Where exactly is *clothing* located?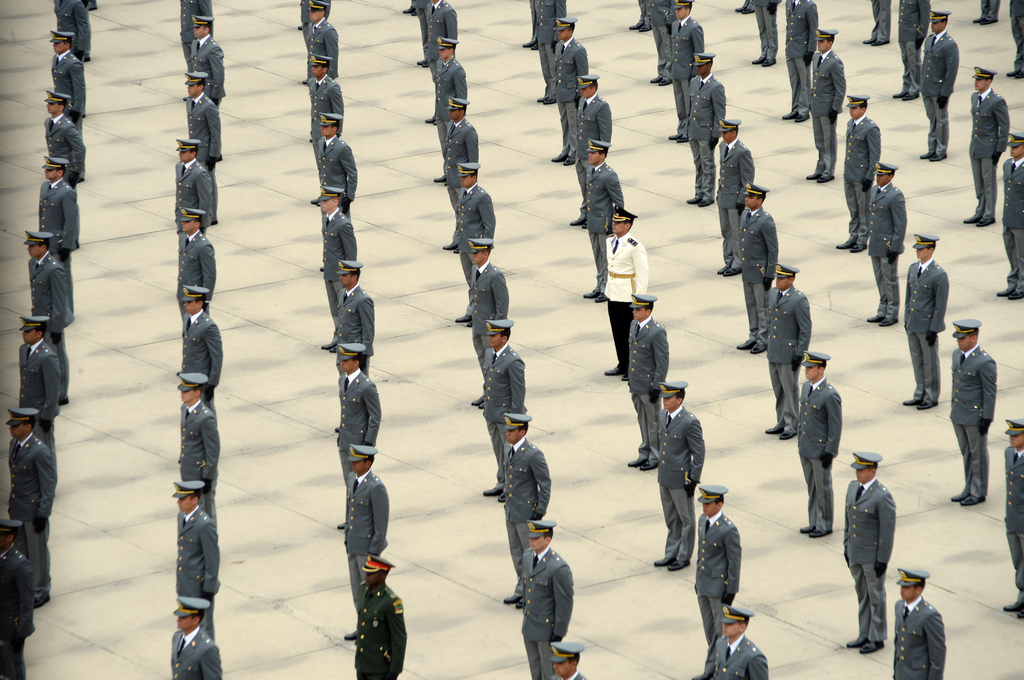
Its bounding box is <bbox>410, 0, 431, 57</bbox>.
